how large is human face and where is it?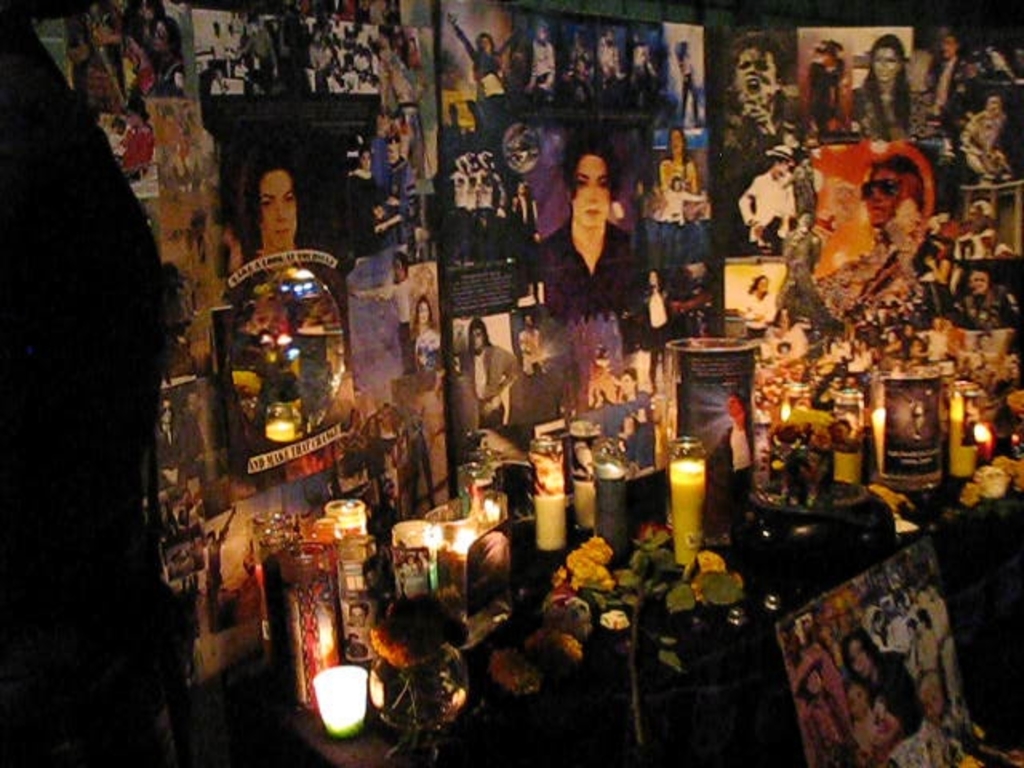
Bounding box: locate(469, 328, 482, 350).
